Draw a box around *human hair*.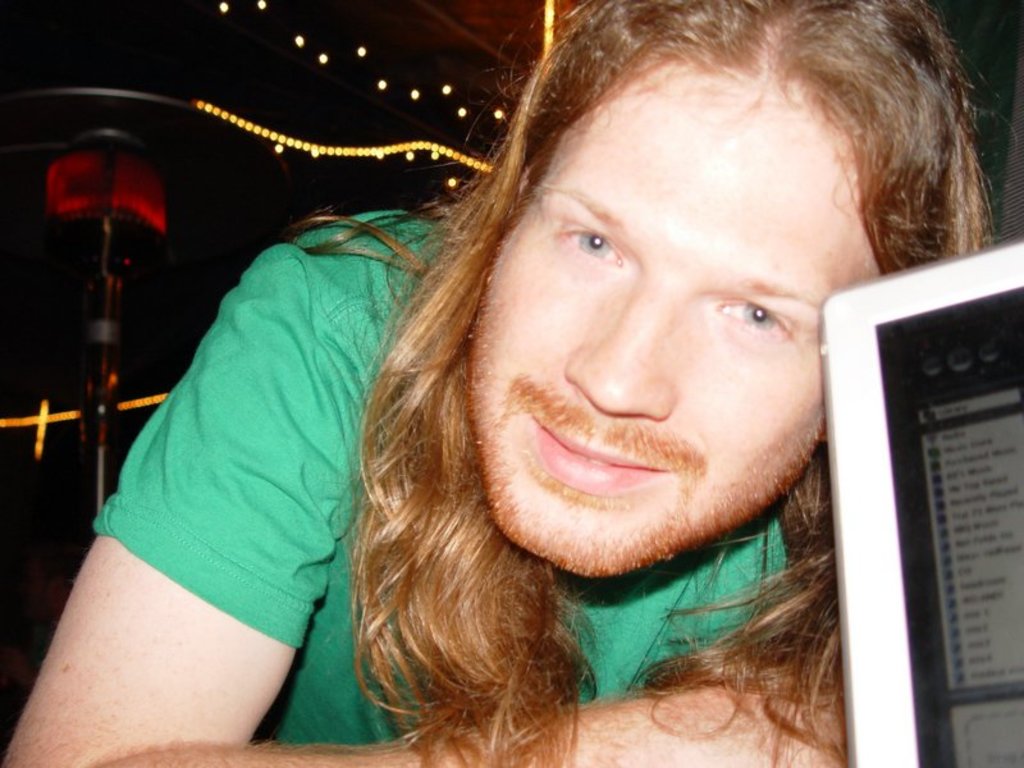
bbox=[344, 0, 998, 767].
